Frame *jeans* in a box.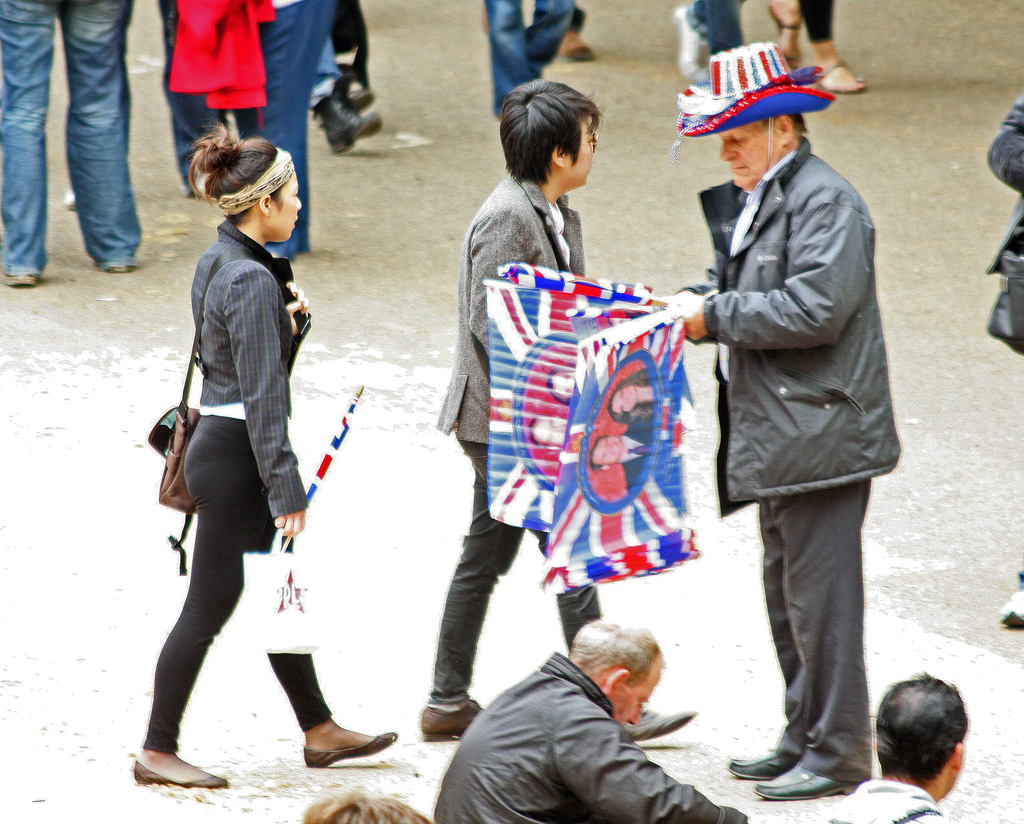
detection(161, 0, 254, 190).
